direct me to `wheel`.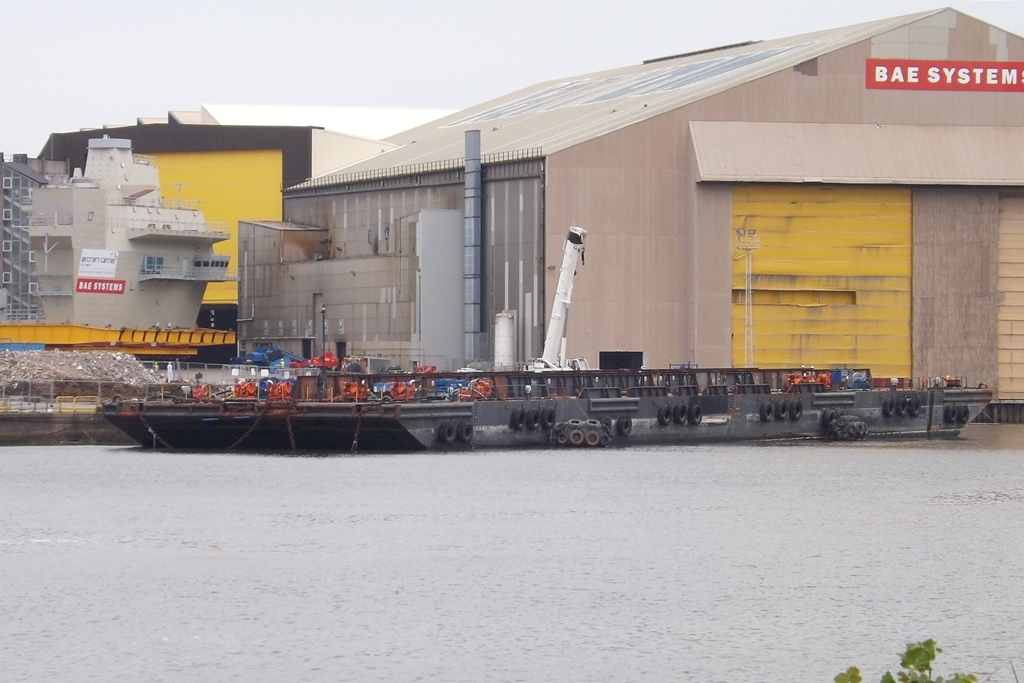
Direction: (759, 399, 776, 421).
